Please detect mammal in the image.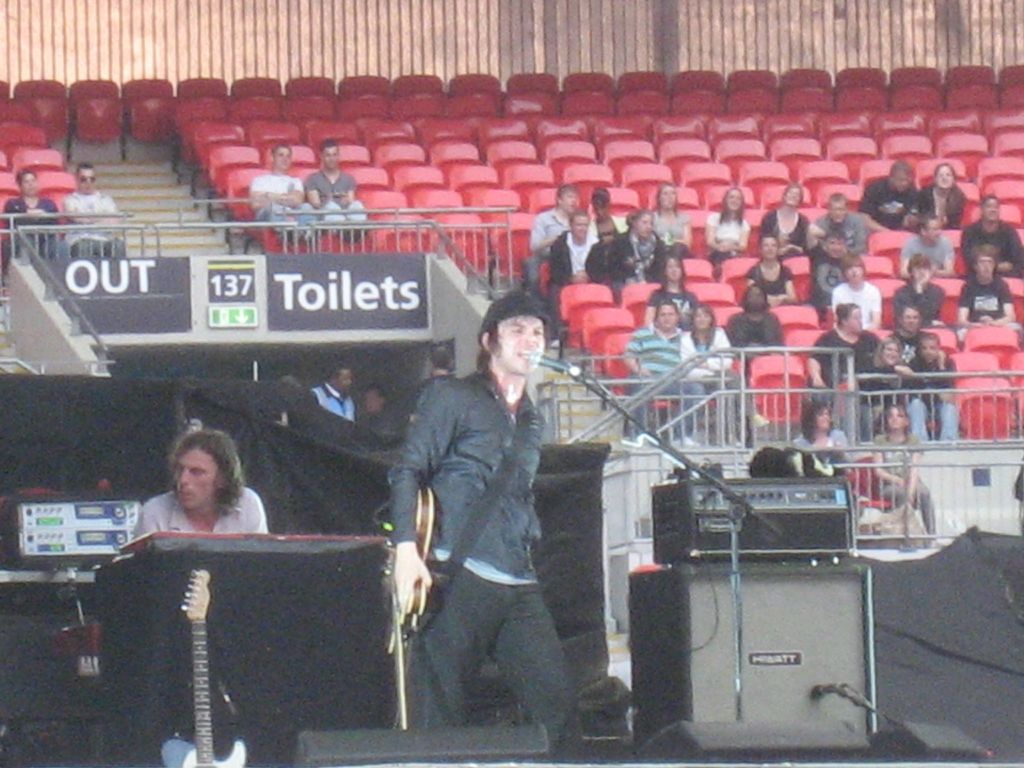
bbox=(70, 160, 129, 259).
